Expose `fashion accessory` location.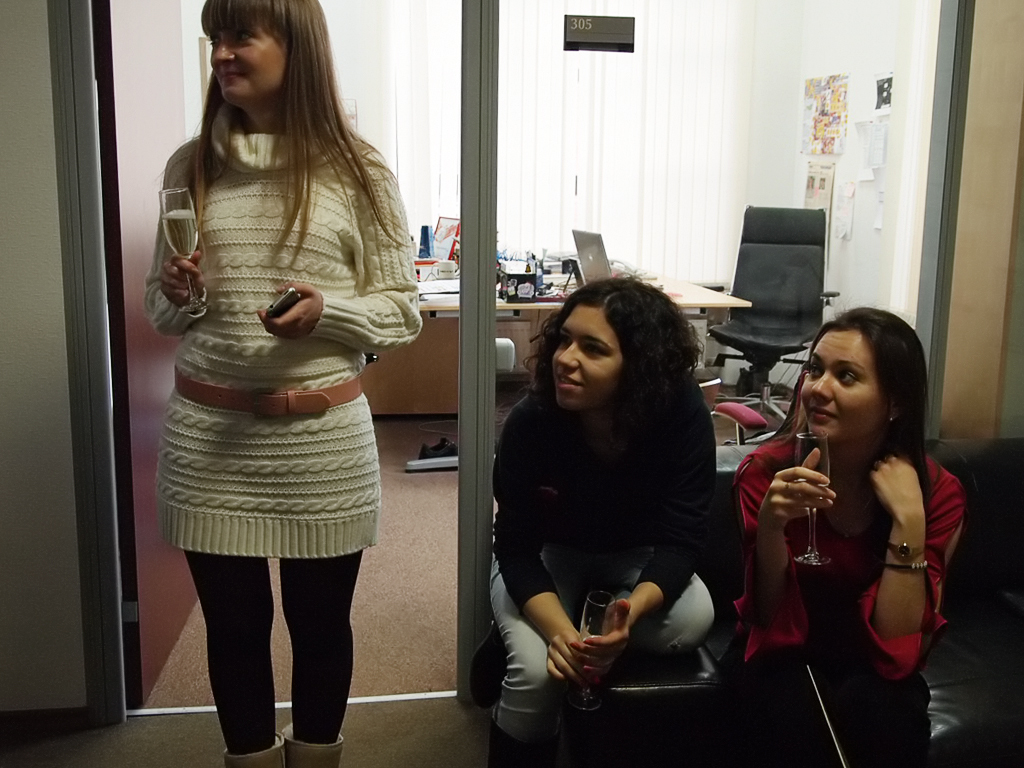
Exposed at 222, 734, 288, 767.
